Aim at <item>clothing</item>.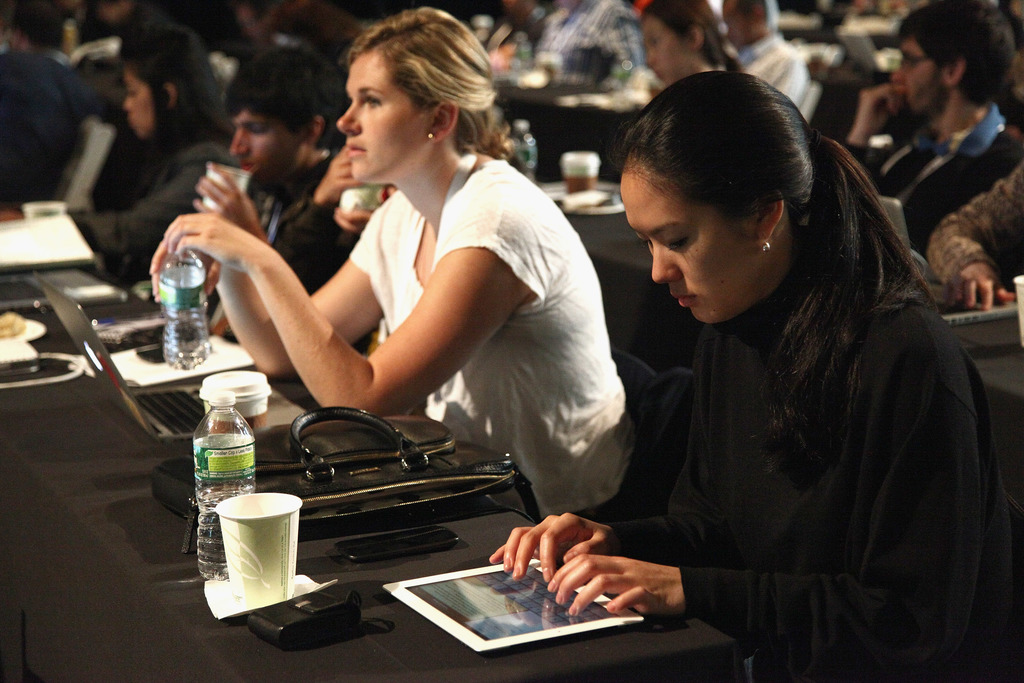
Aimed at select_region(0, 40, 100, 213).
